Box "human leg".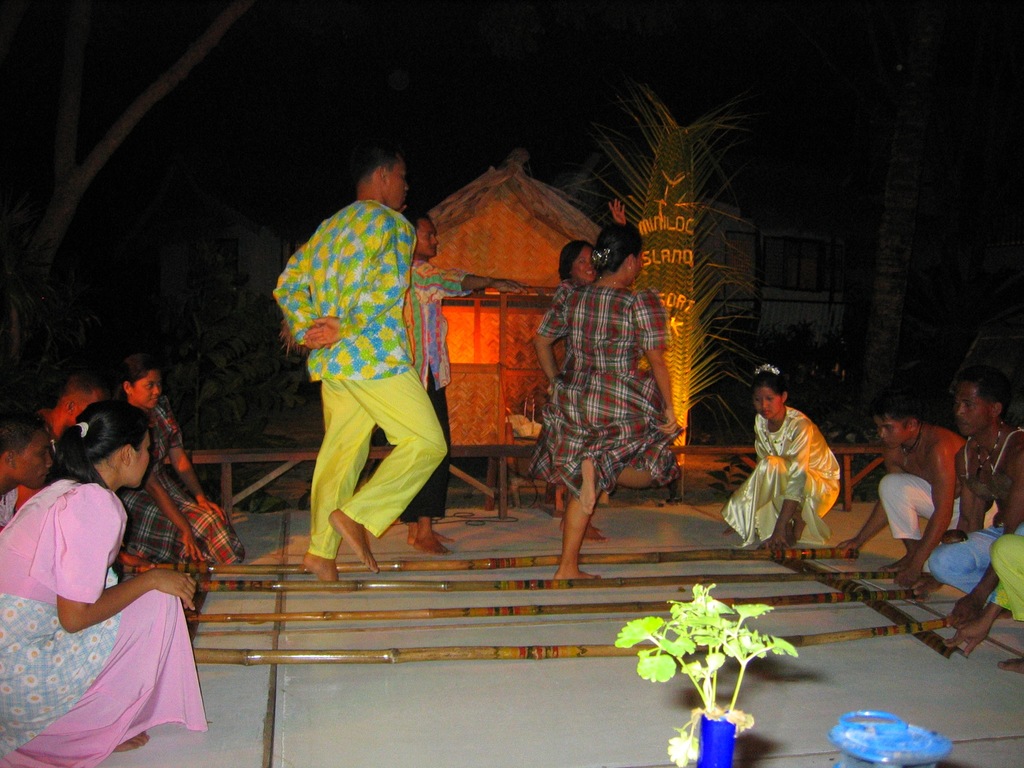
[420,381,449,556].
